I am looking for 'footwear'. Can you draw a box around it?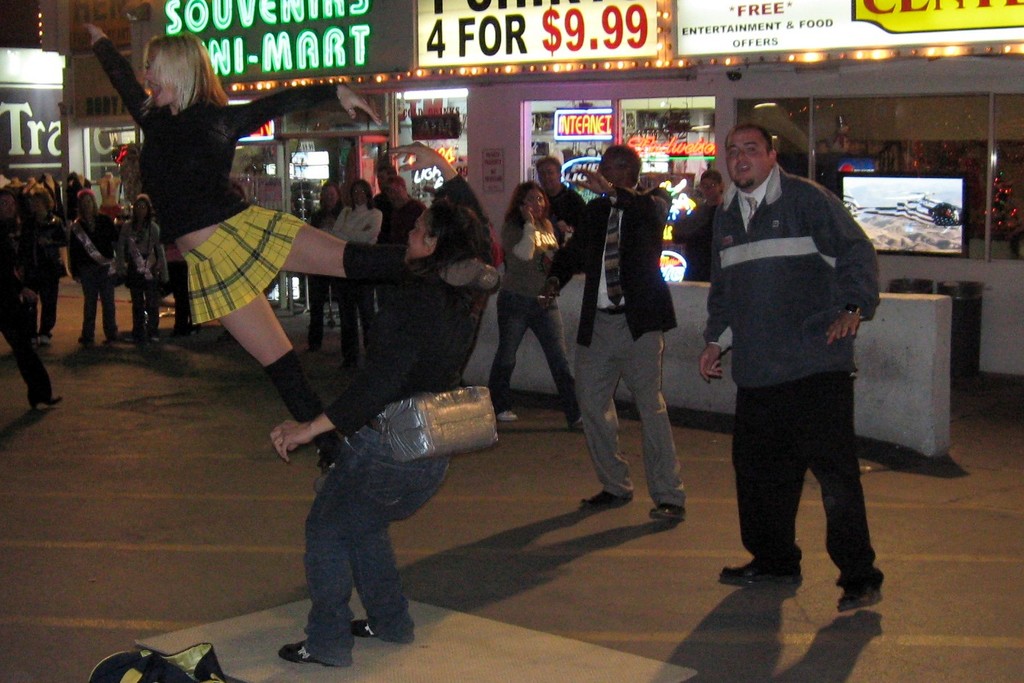
Sure, the bounding box is <region>717, 549, 808, 586</region>.
